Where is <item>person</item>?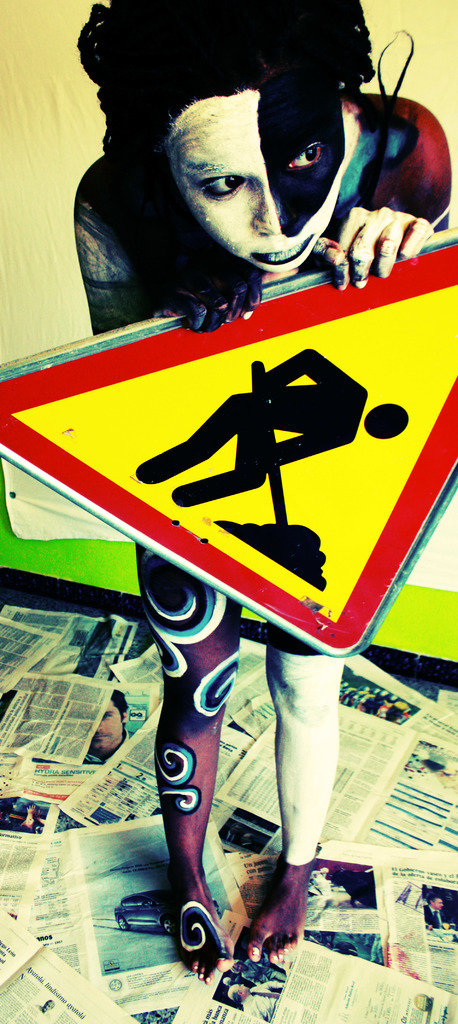
Rect(428, 893, 447, 930).
